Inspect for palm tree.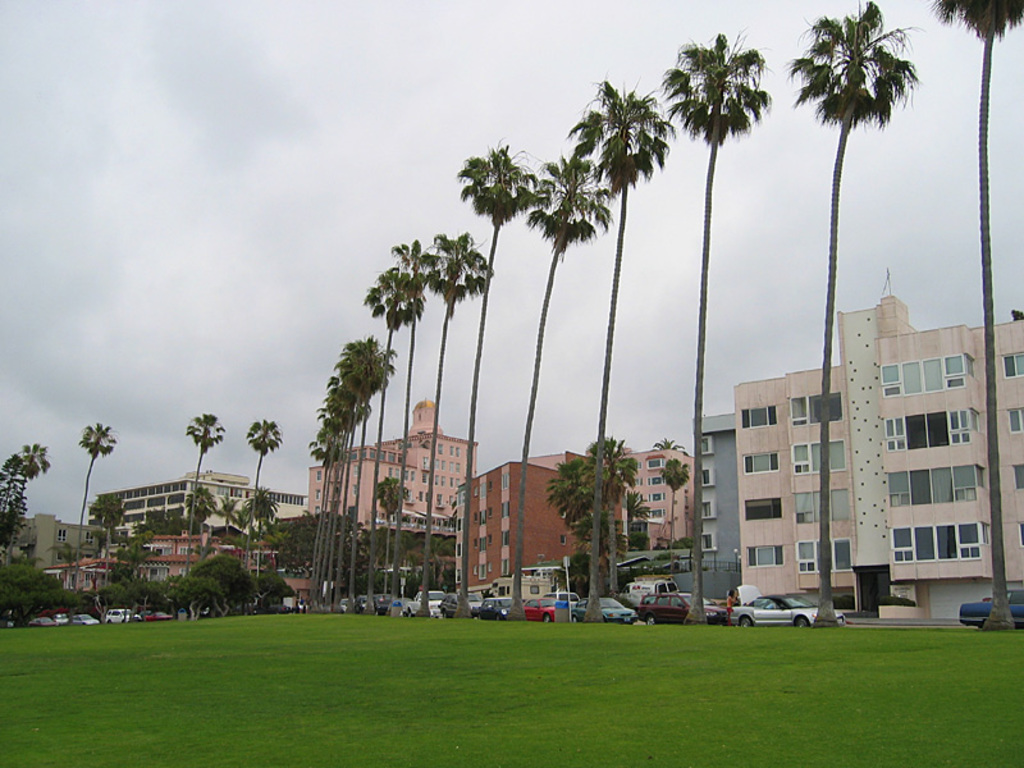
Inspection: crop(511, 145, 590, 590).
